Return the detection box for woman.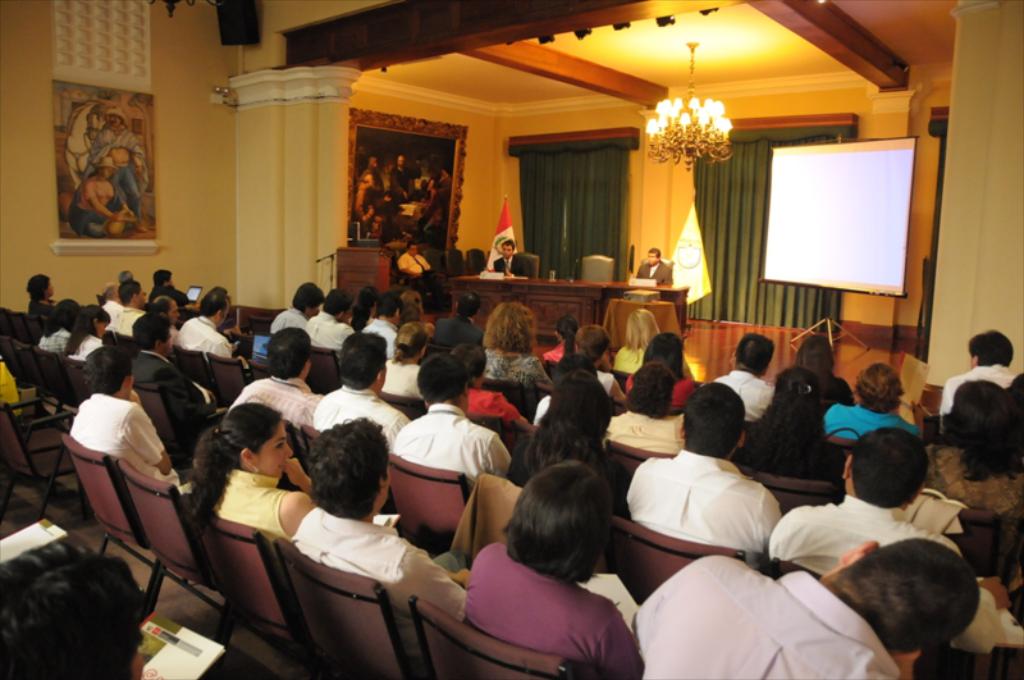
[477,304,545,393].
